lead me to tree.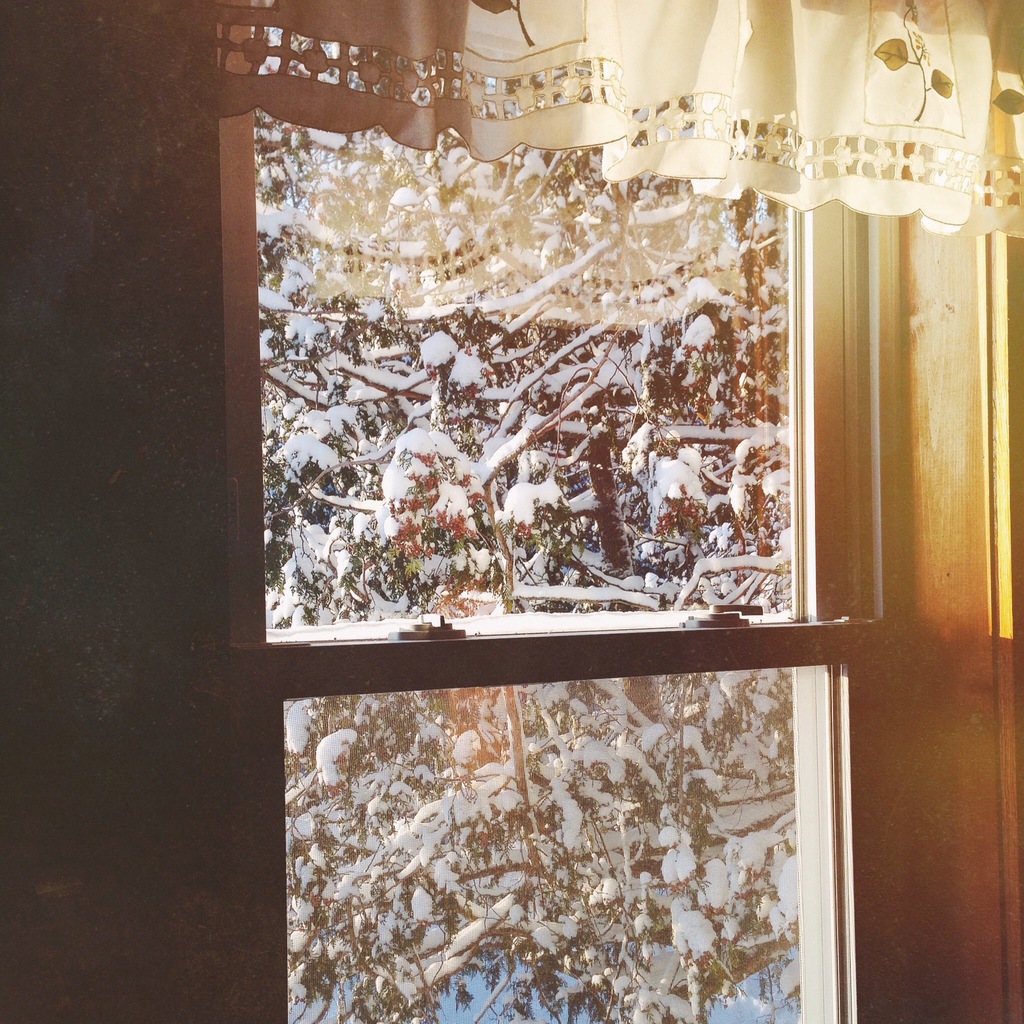
Lead to <bbox>247, 8, 831, 1023</bbox>.
